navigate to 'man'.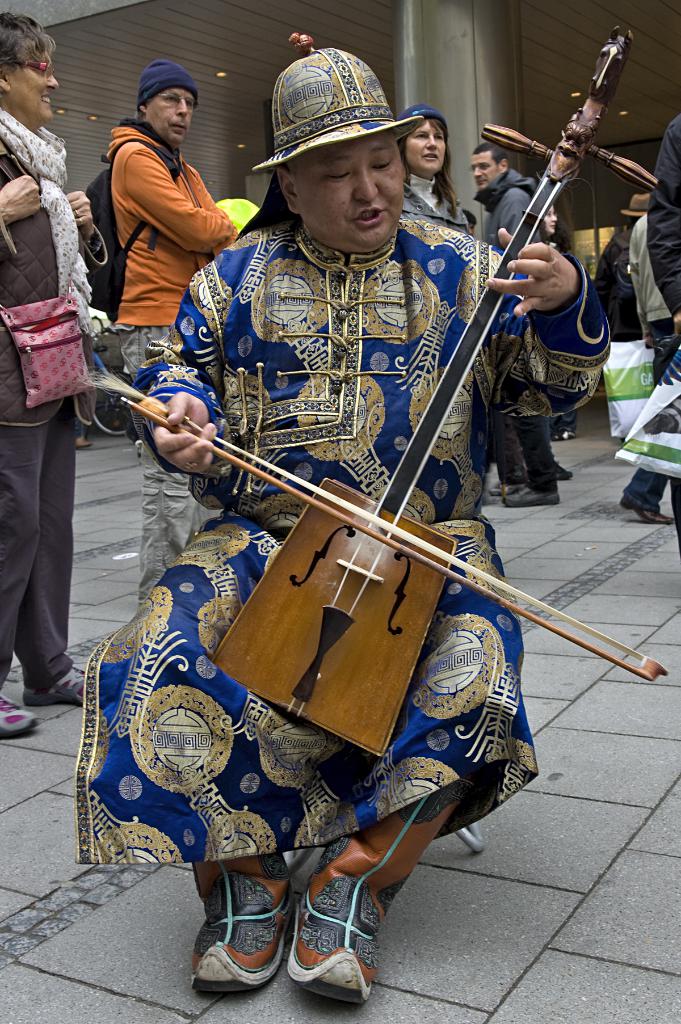
Navigation target: locate(616, 219, 680, 525).
